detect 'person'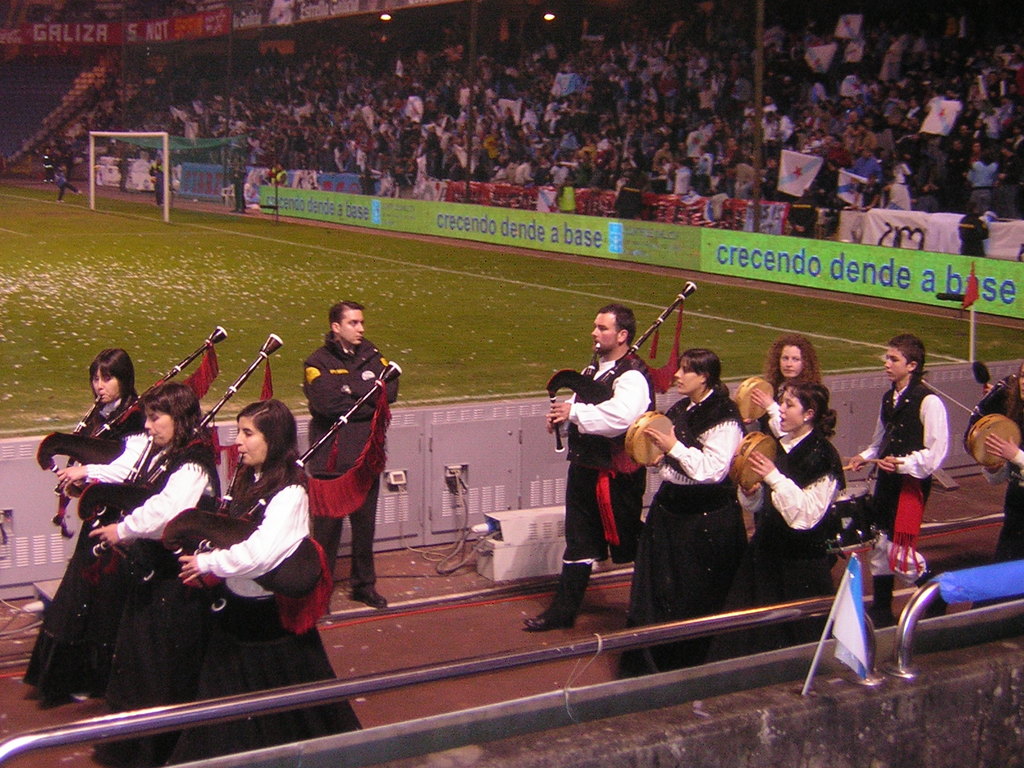
bbox=[970, 368, 1023, 555]
